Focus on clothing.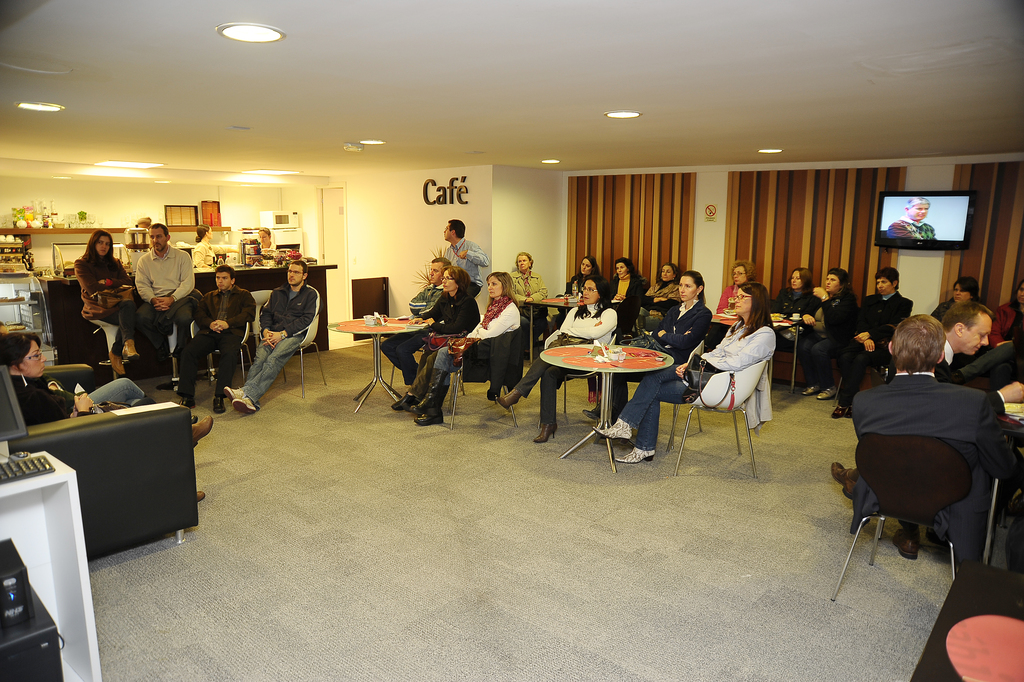
Focused at detection(514, 298, 618, 434).
